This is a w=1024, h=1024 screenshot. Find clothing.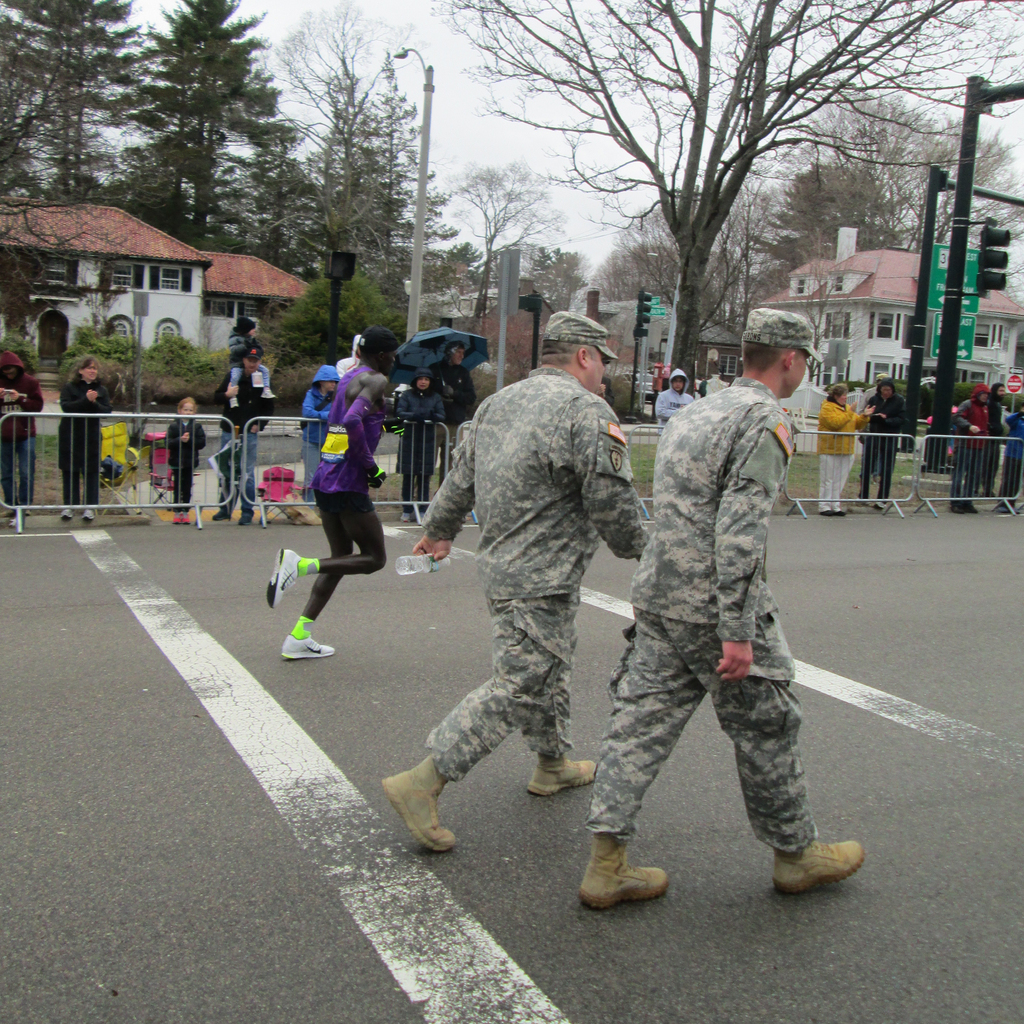
Bounding box: [308, 362, 390, 640].
